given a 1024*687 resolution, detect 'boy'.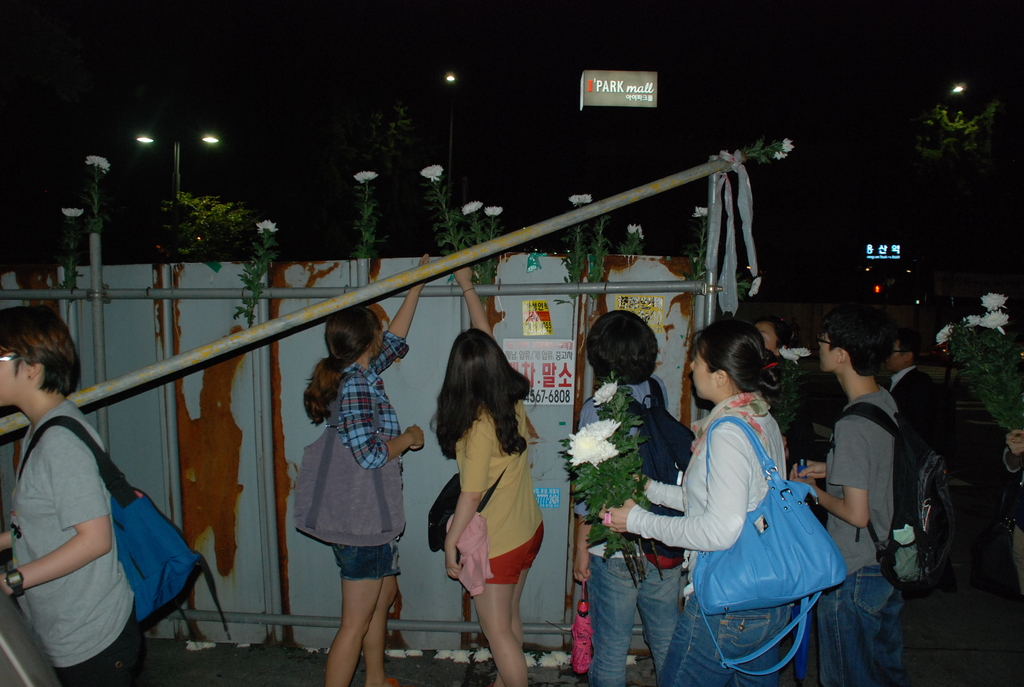
box(0, 306, 136, 686).
